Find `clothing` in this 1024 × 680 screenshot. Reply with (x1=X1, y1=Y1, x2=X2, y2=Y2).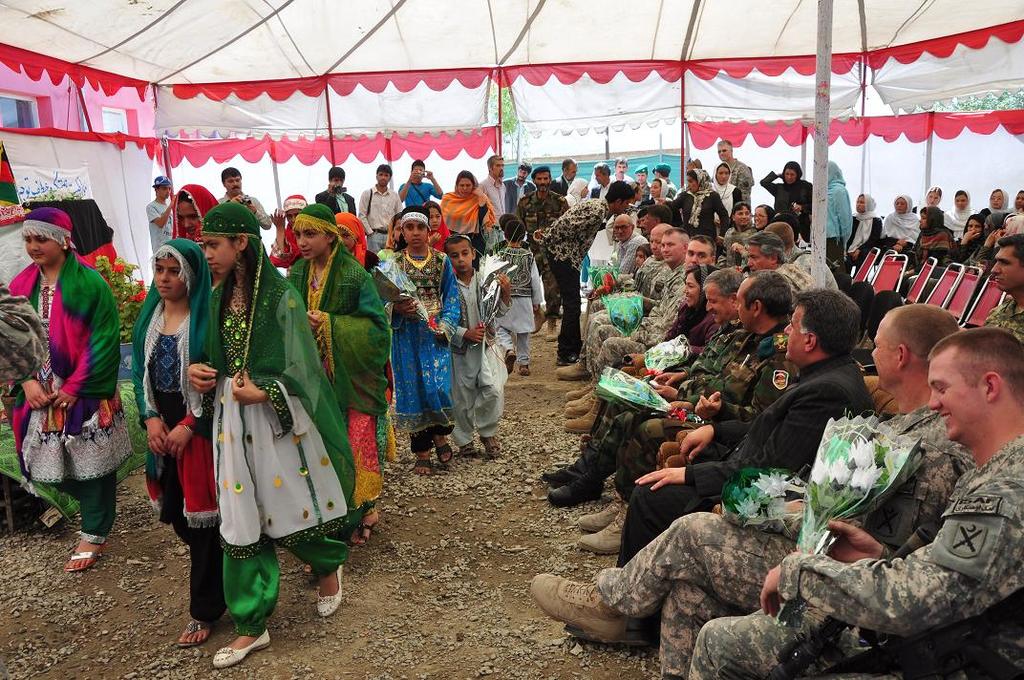
(x1=205, y1=203, x2=356, y2=635).
